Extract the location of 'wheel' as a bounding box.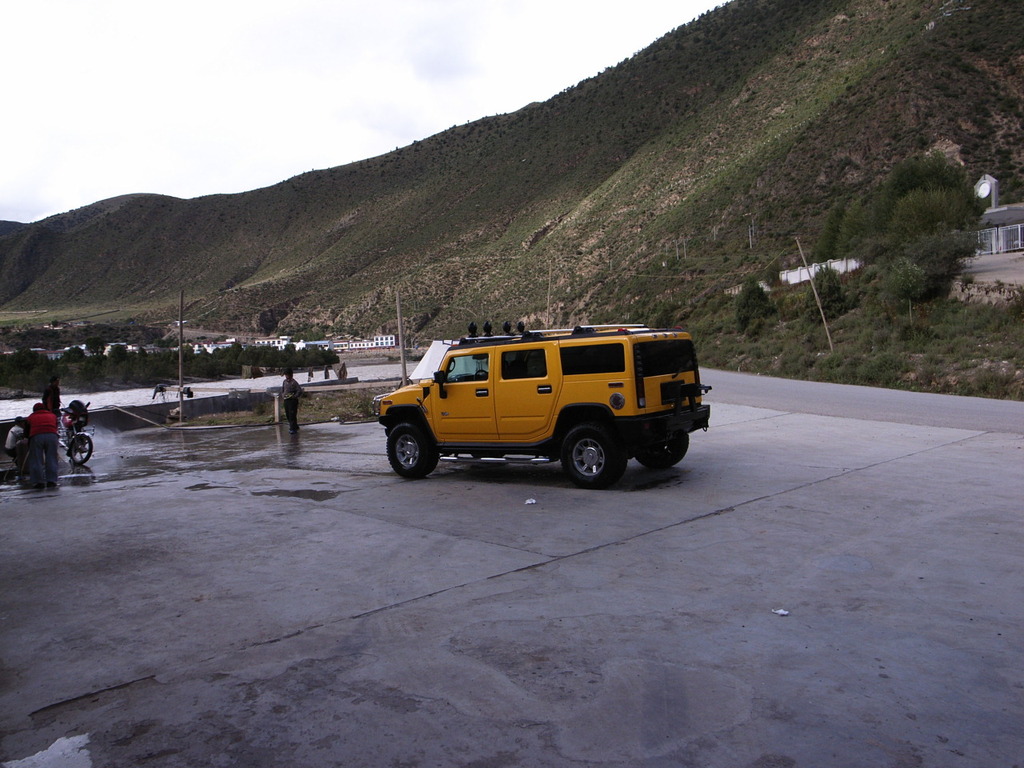
locate(384, 422, 440, 480).
